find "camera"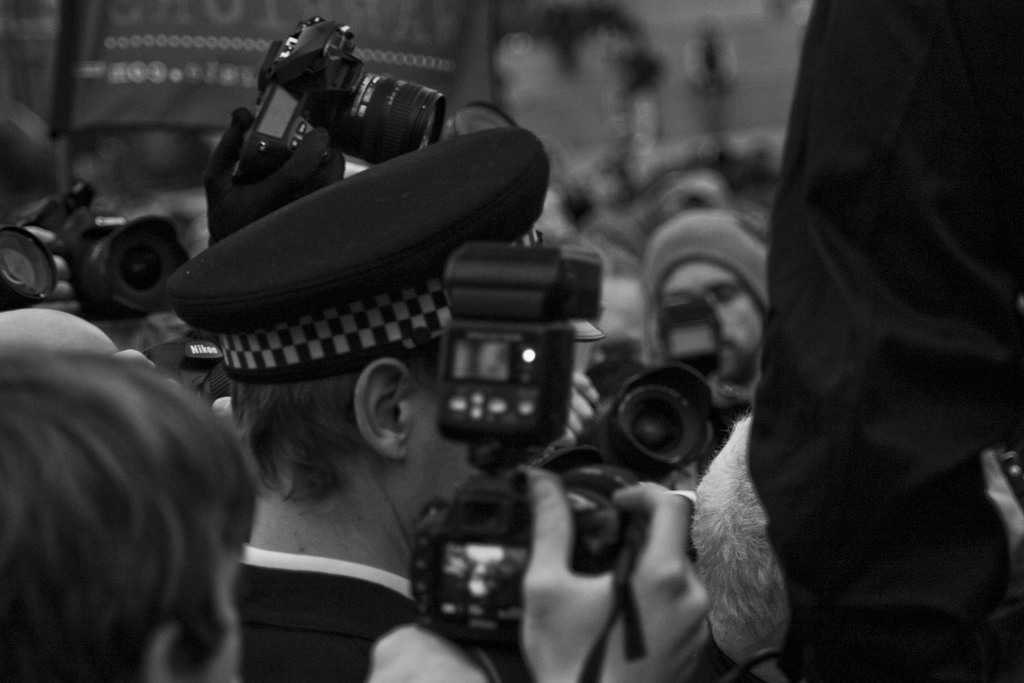
pyautogui.locateOnScreen(577, 356, 707, 479)
